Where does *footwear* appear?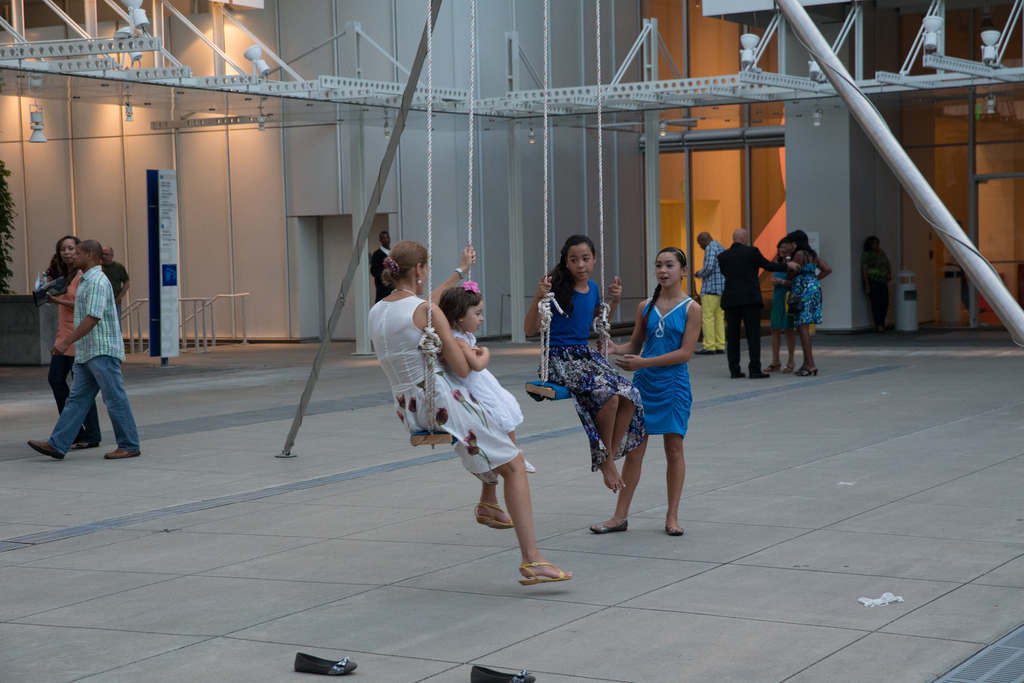
Appears at rect(593, 520, 630, 533).
